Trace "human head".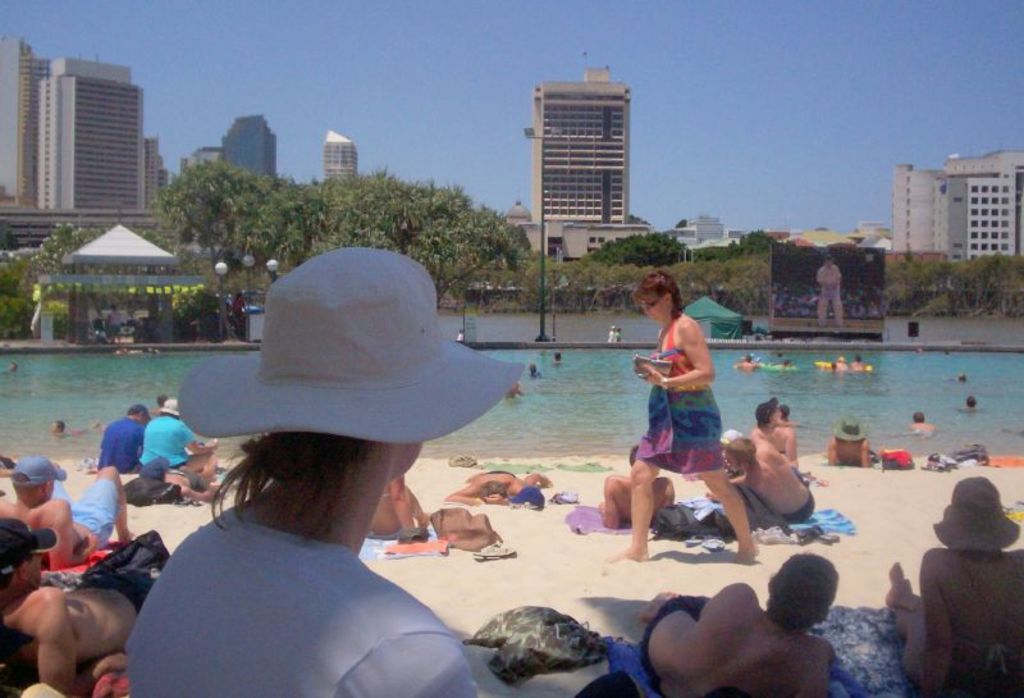
Traced to [x1=128, y1=401, x2=150, y2=423].
